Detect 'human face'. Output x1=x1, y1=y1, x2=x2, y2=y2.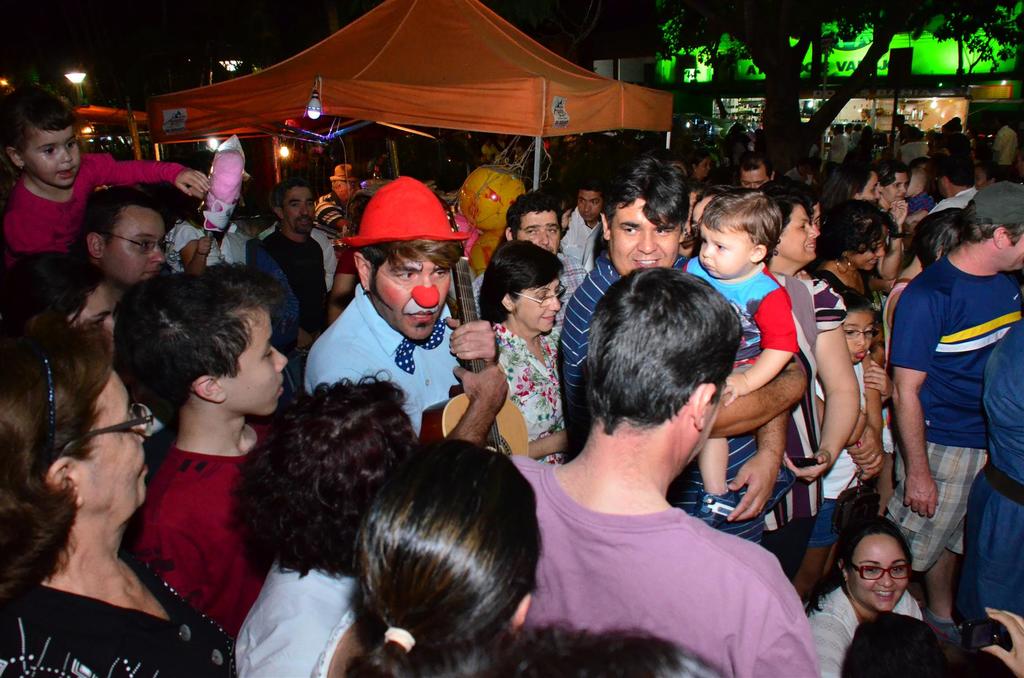
x1=516, y1=279, x2=562, y2=330.
